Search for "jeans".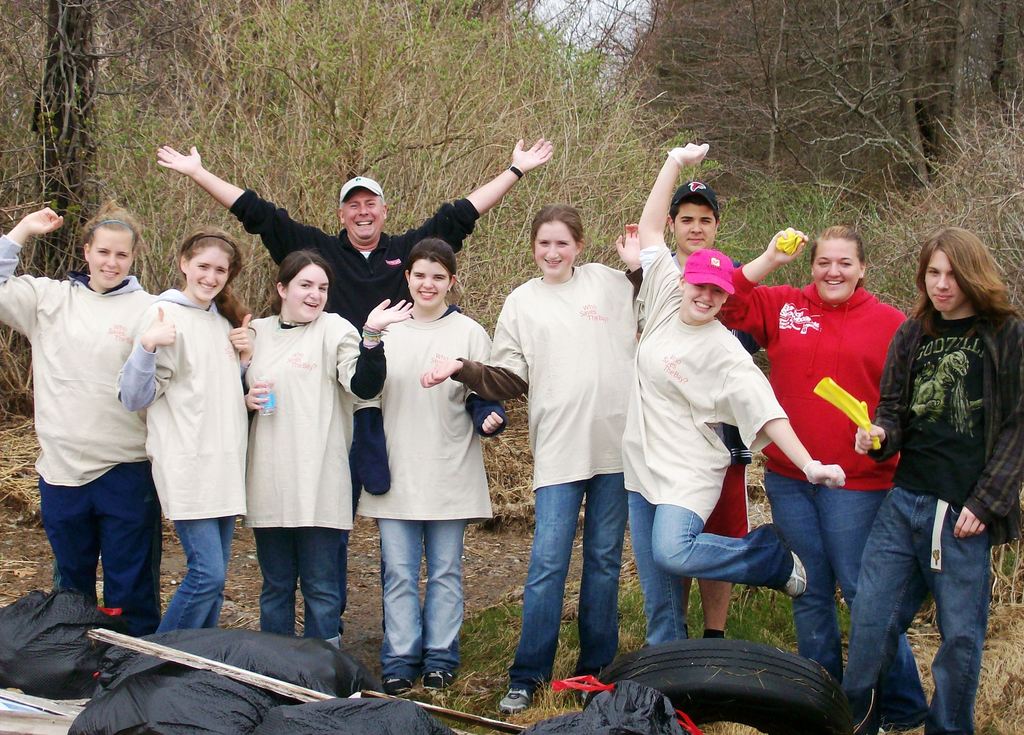
Found at [left=378, top=516, right=463, bottom=682].
